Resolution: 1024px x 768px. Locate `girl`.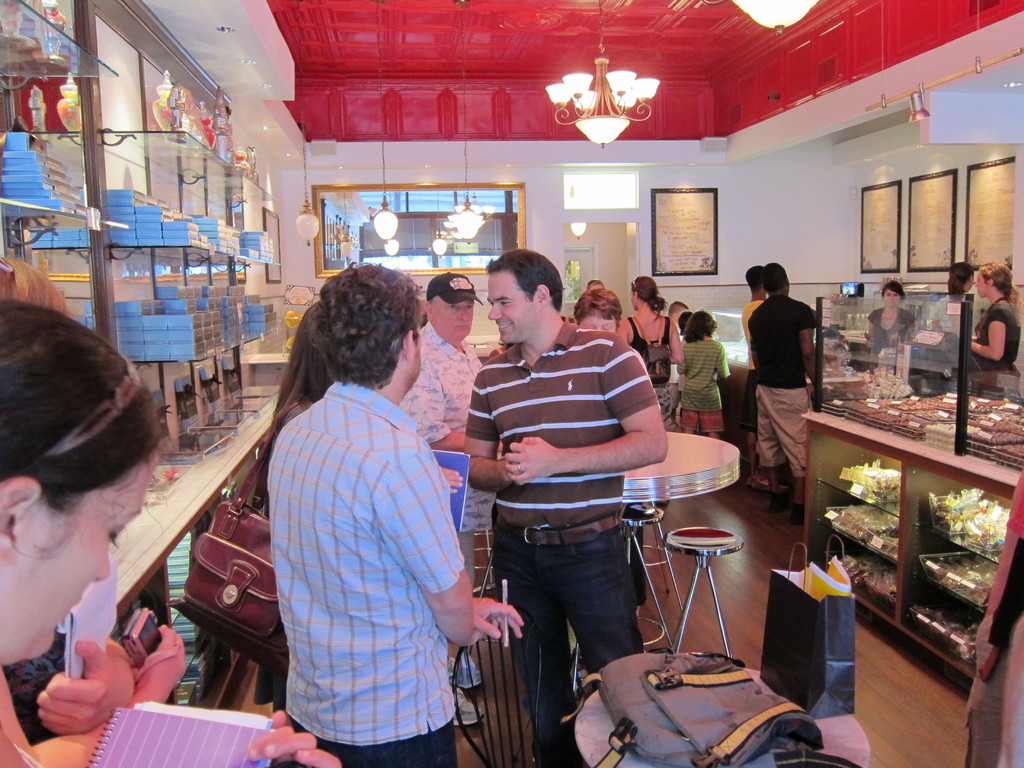
select_region(0, 302, 343, 767).
